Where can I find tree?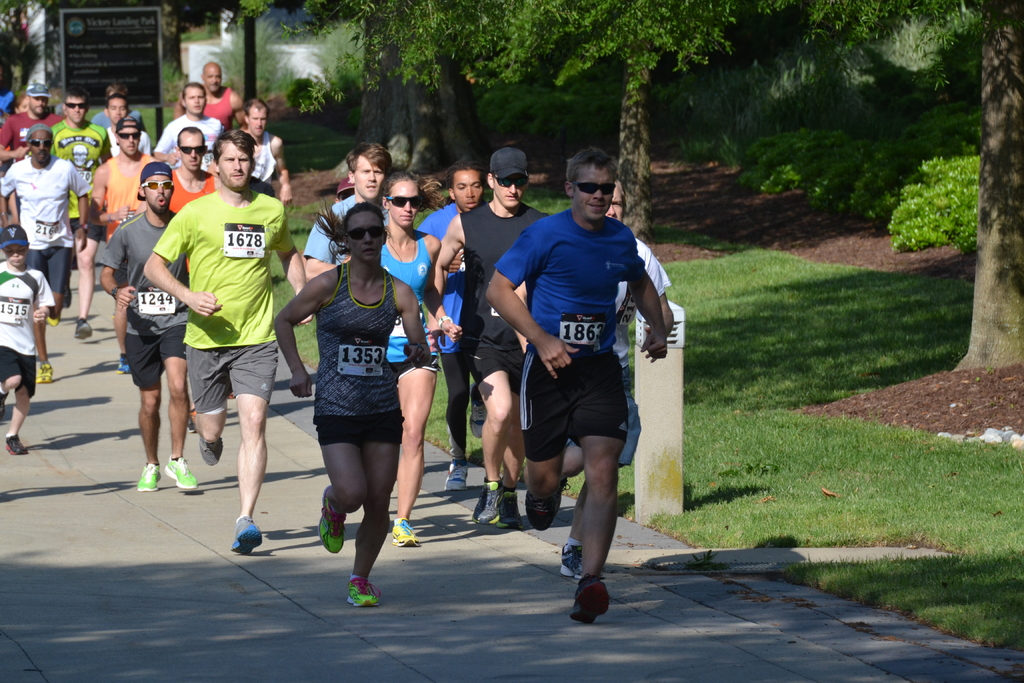
You can find it at {"x1": 375, "y1": 0, "x2": 414, "y2": 170}.
